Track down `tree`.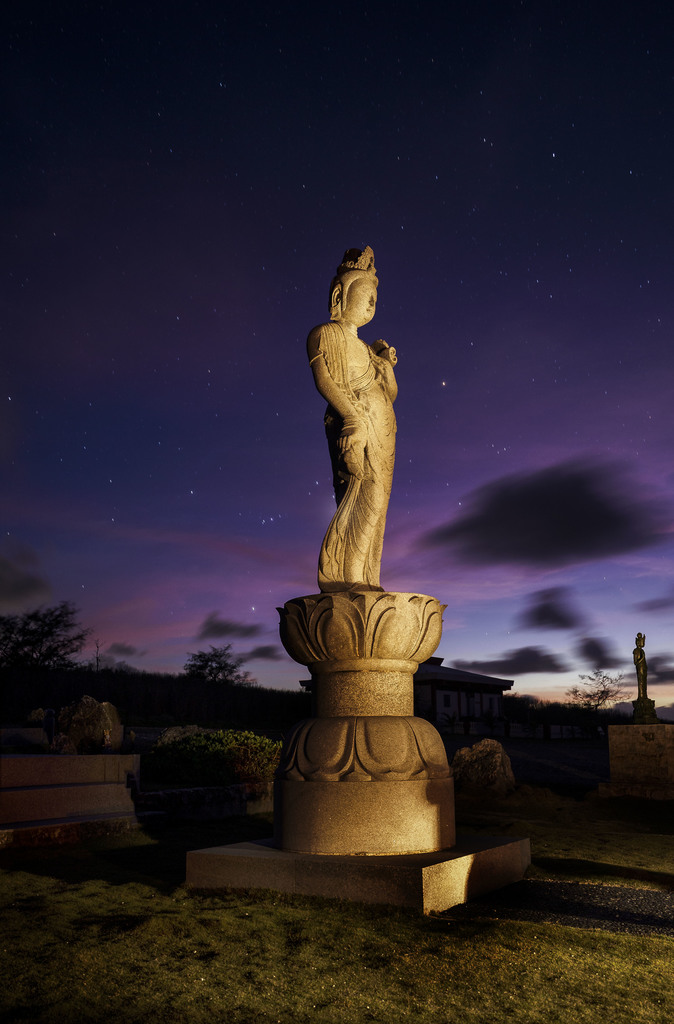
Tracked to {"left": 497, "top": 691, "right": 648, "bottom": 783}.
